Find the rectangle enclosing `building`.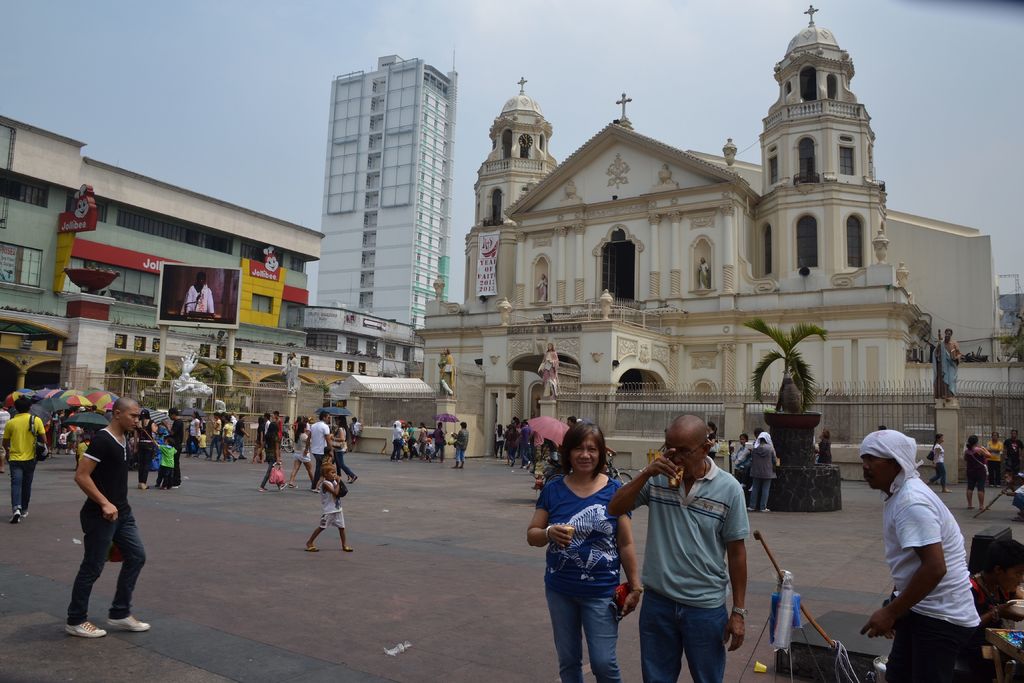
box(0, 113, 355, 428).
